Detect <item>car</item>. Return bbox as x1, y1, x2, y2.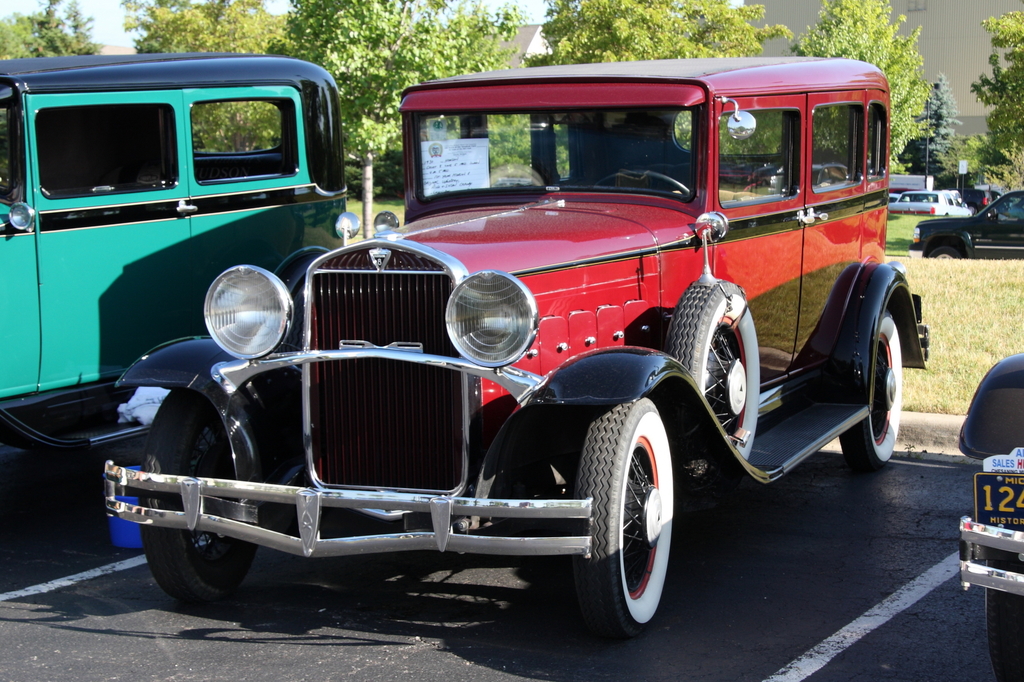
888, 172, 931, 194.
